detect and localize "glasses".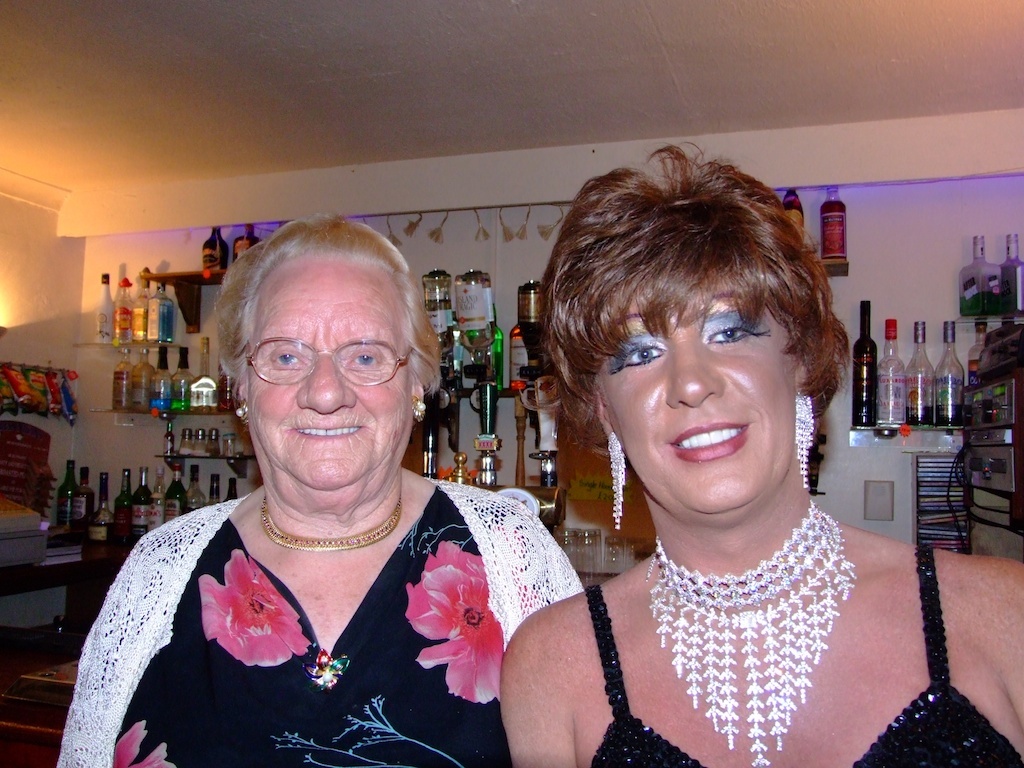
Localized at {"x1": 223, "y1": 338, "x2": 411, "y2": 398}.
